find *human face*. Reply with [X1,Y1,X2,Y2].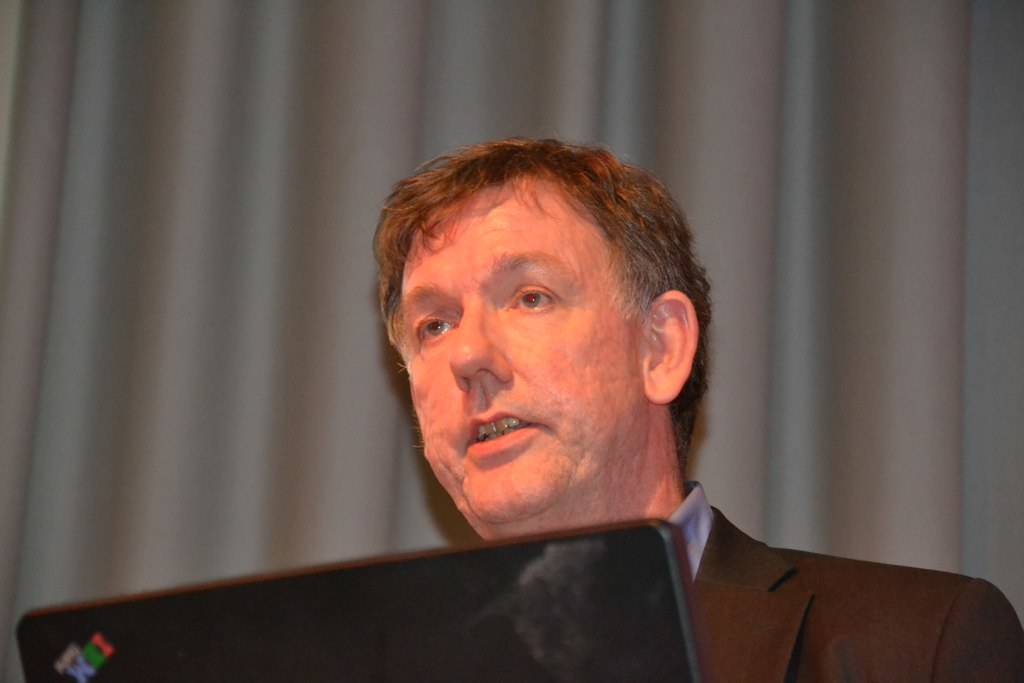
[397,181,644,522].
